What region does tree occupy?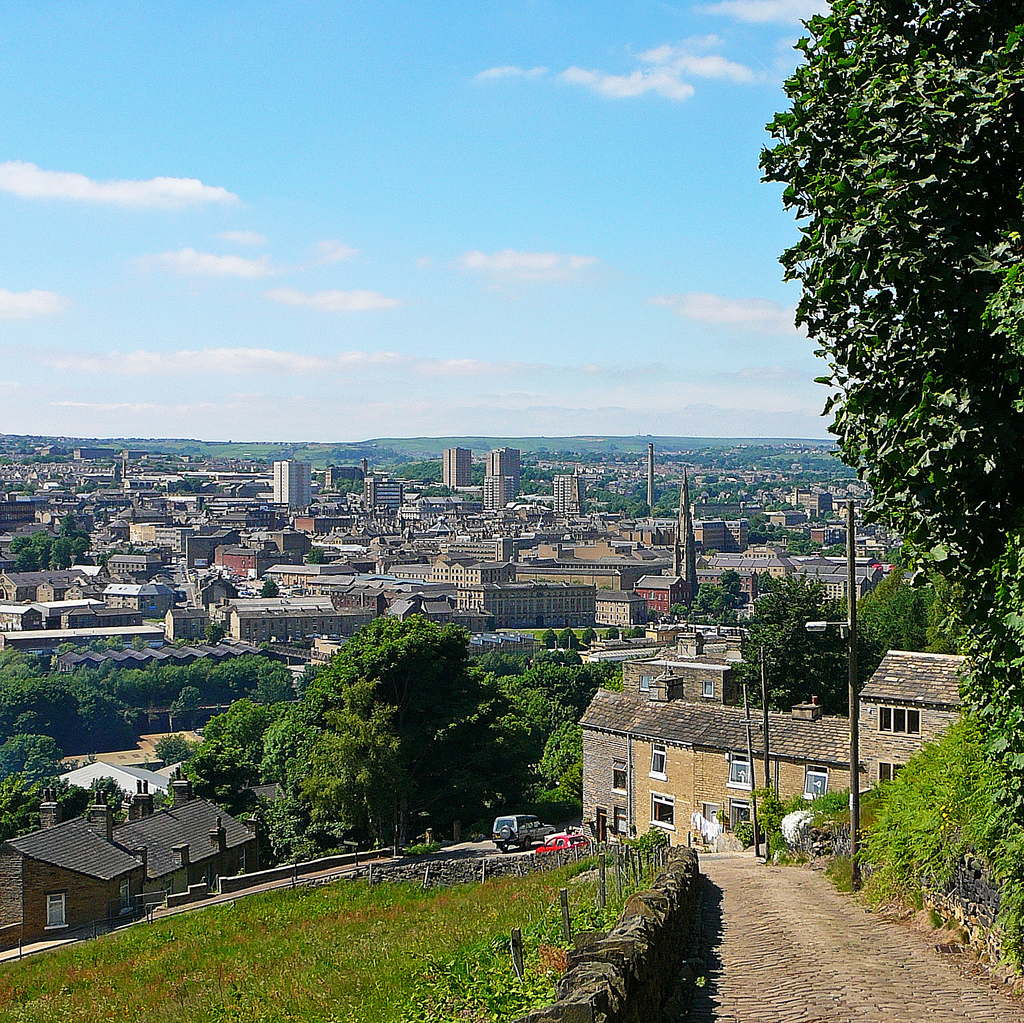
detection(731, 567, 869, 725).
